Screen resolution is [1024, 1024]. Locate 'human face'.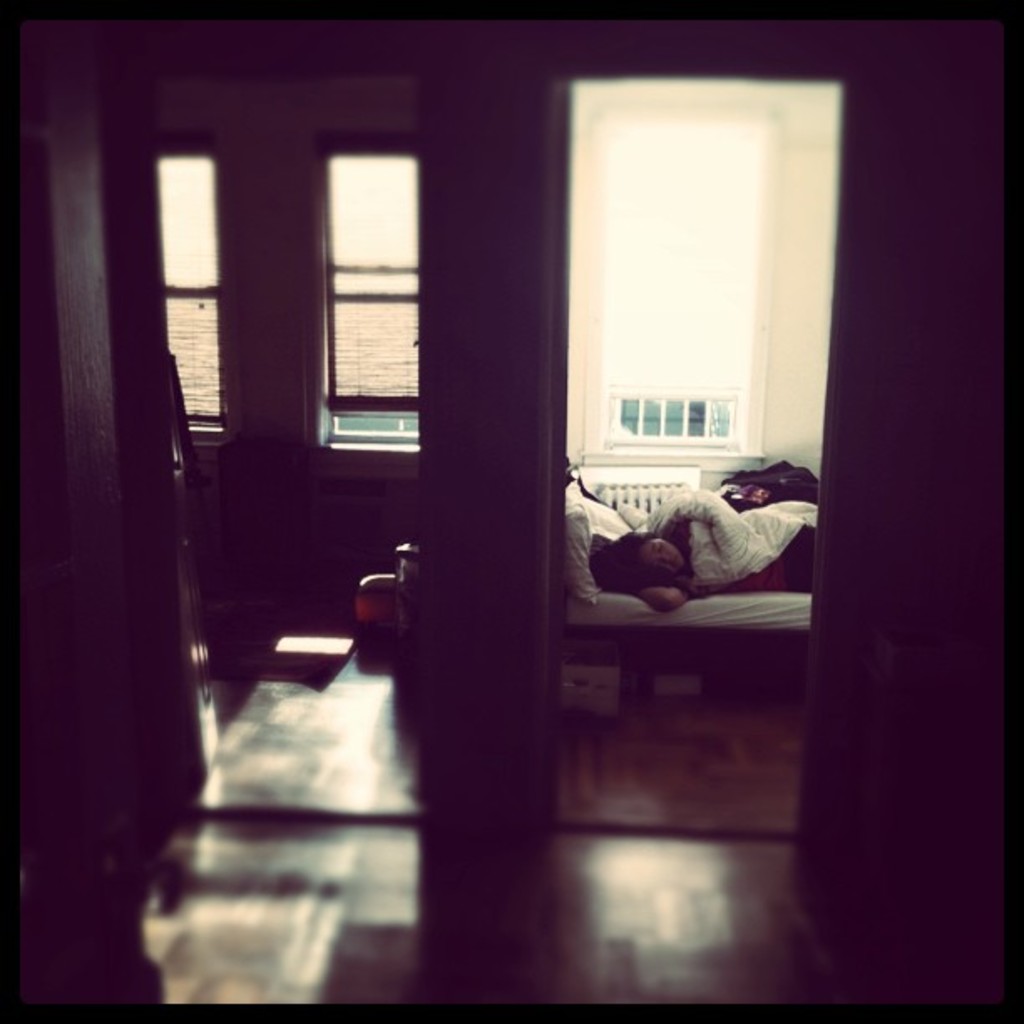
(x1=641, y1=534, x2=689, y2=577).
